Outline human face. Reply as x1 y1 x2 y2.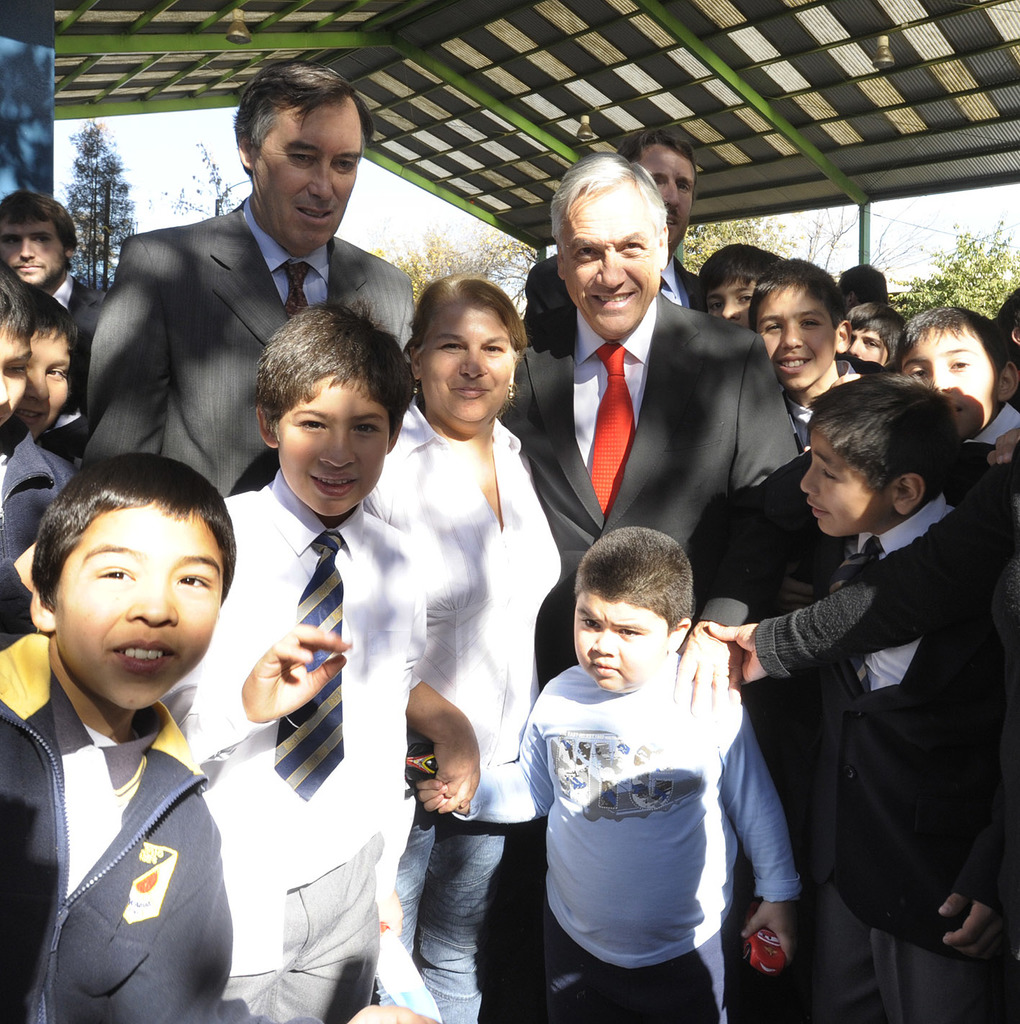
7 329 69 449.
